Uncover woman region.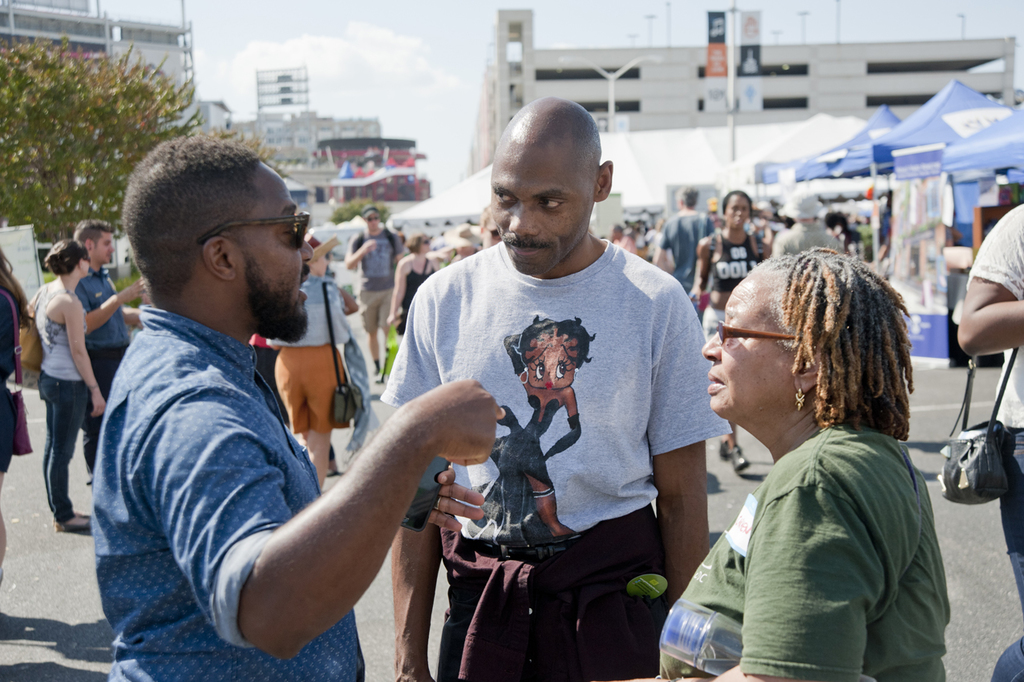
Uncovered: x1=472 y1=315 x2=598 y2=544.
